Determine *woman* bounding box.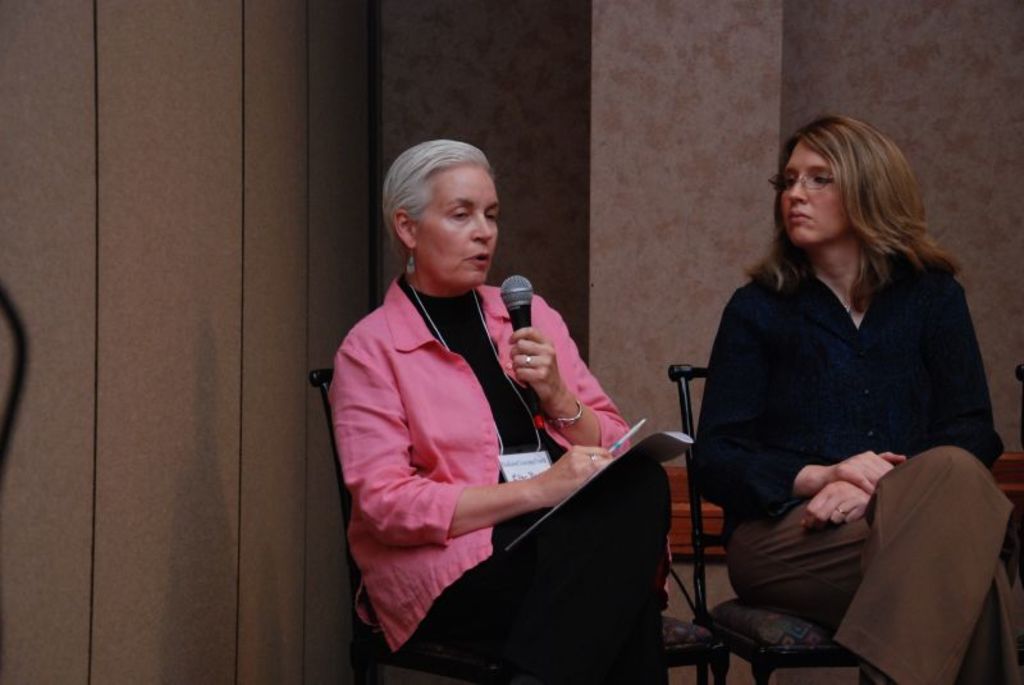
Determined: 694,110,1023,684.
